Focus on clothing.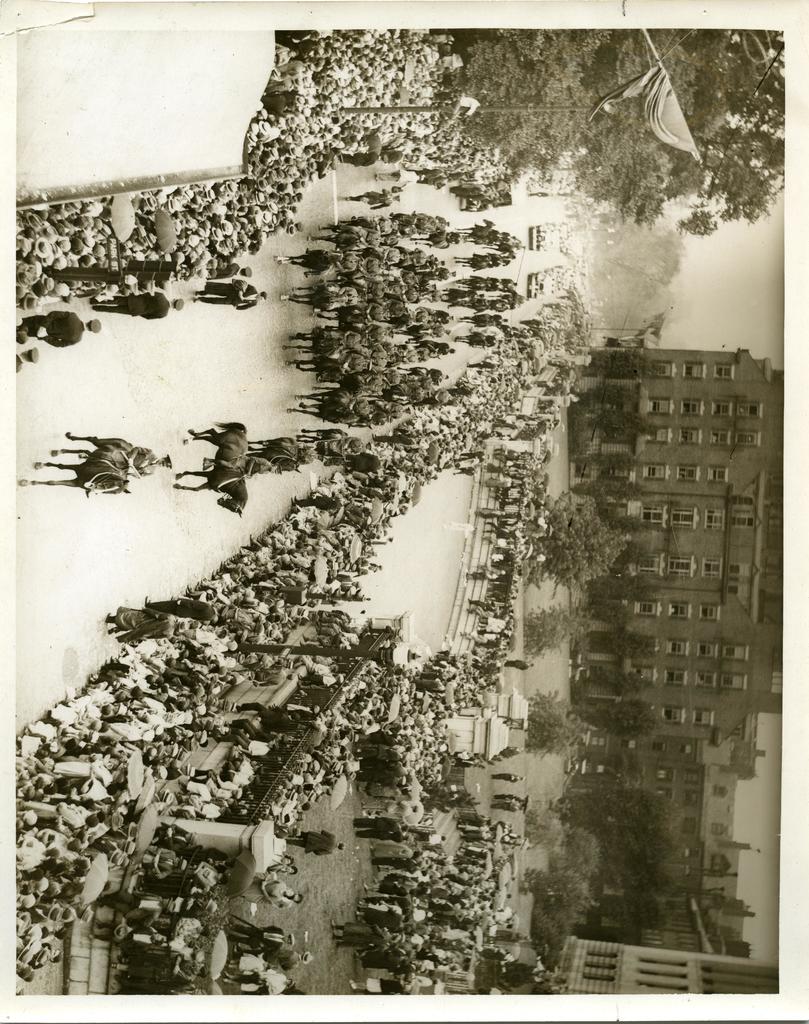
Focused at pyautogui.locateOnScreen(122, 446, 160, 470).
